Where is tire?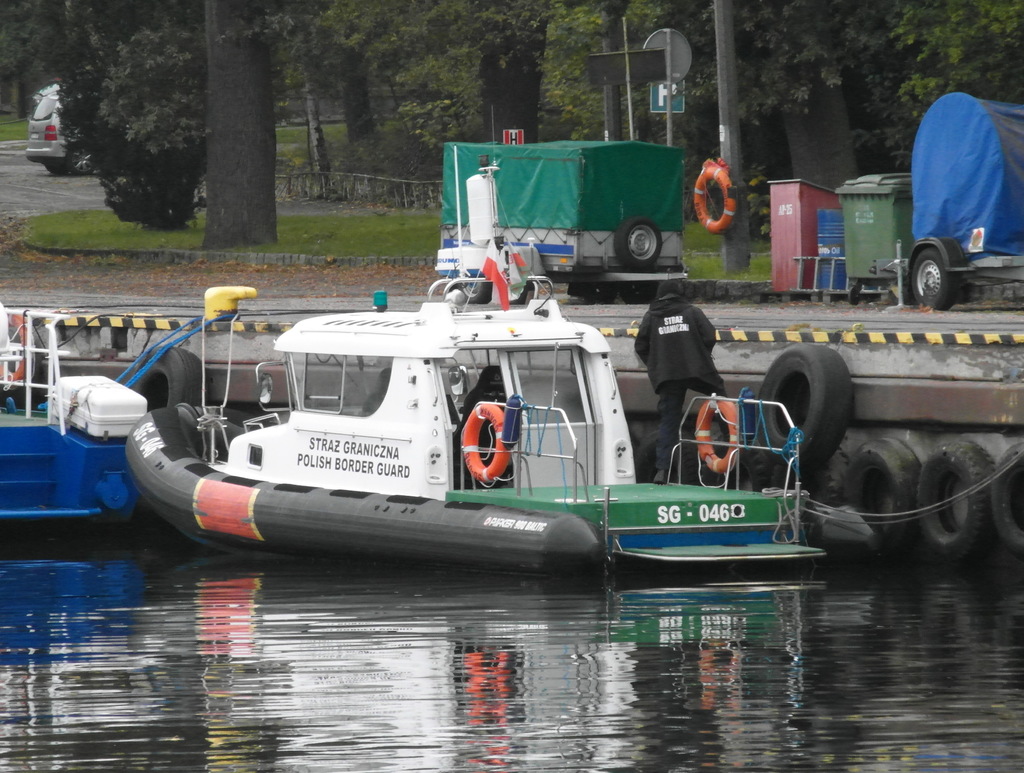
{"left": 622, "top": 281, "right": 655, "bottom": 305}.
